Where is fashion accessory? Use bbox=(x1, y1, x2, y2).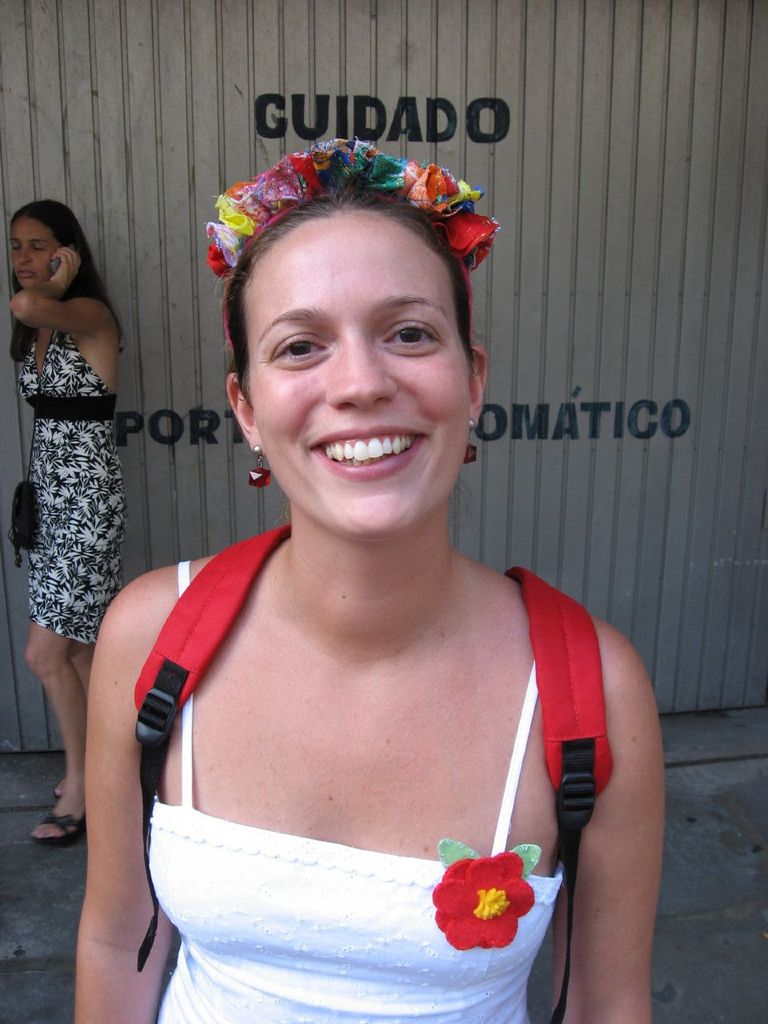
bbox=(464, 420, 478, 466).
